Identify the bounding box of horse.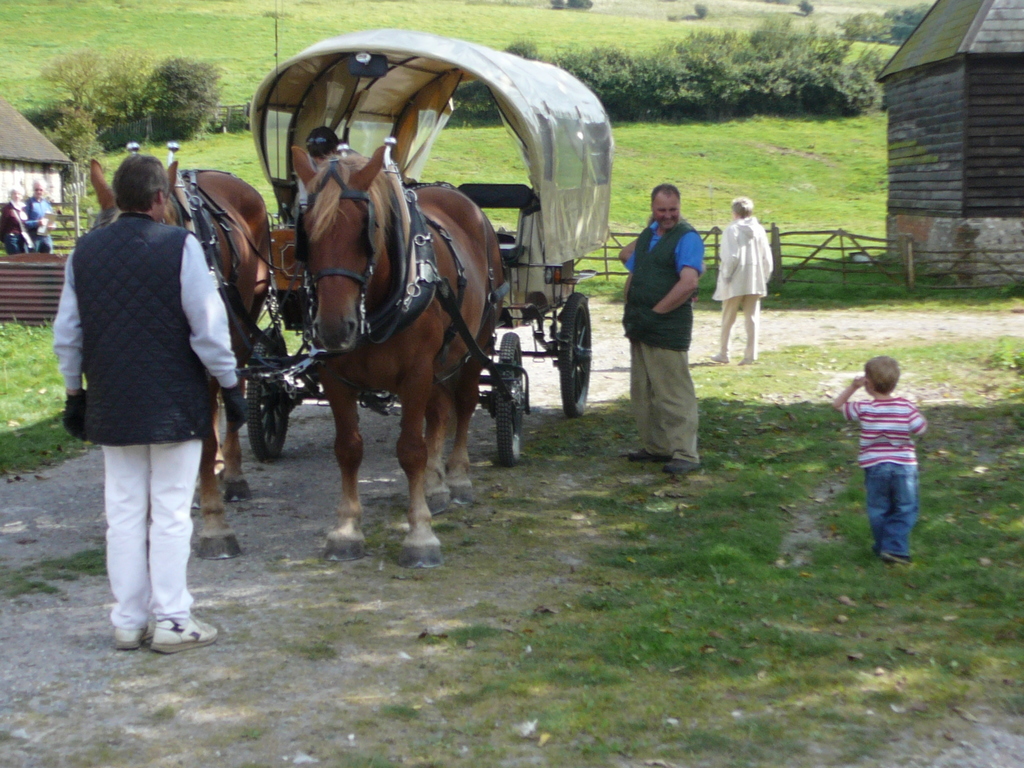
(91, 160, 272, 563).
